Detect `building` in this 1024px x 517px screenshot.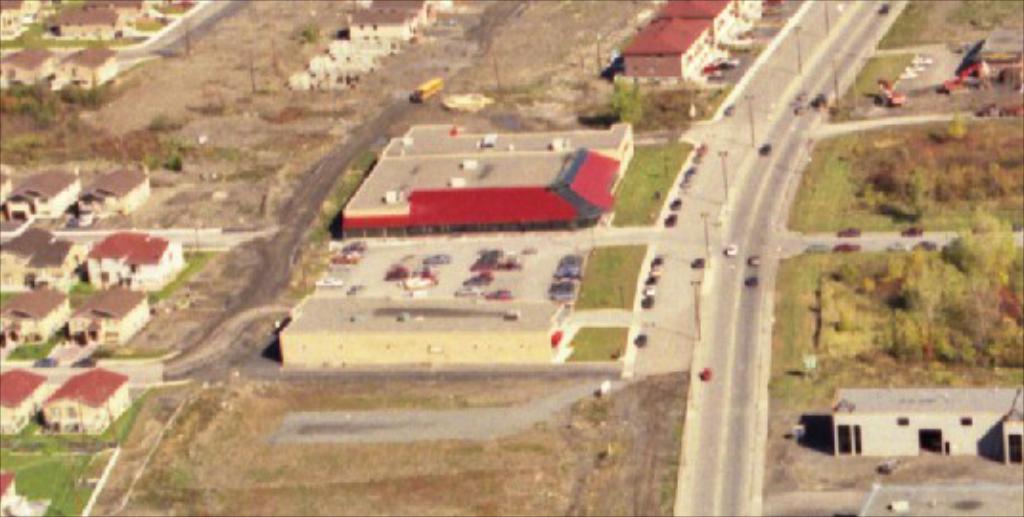
Detection: {"left": 65, "top": 283, "right": 147, "bottom": 350}.
